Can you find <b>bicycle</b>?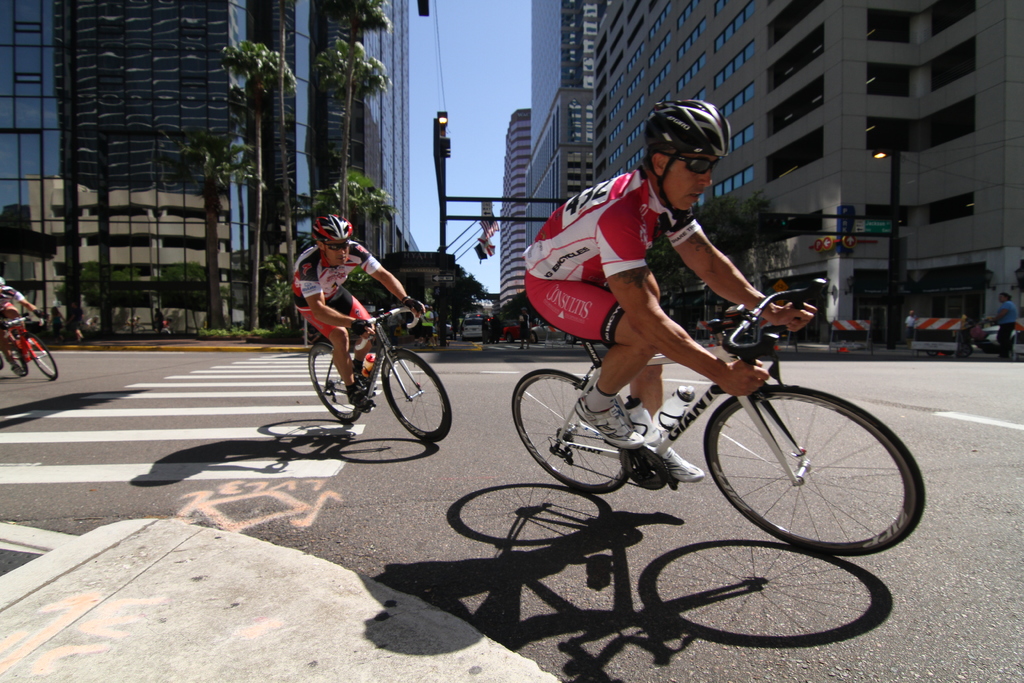
Yes, bounding box: bbox=[1, 309, 60, 381].
